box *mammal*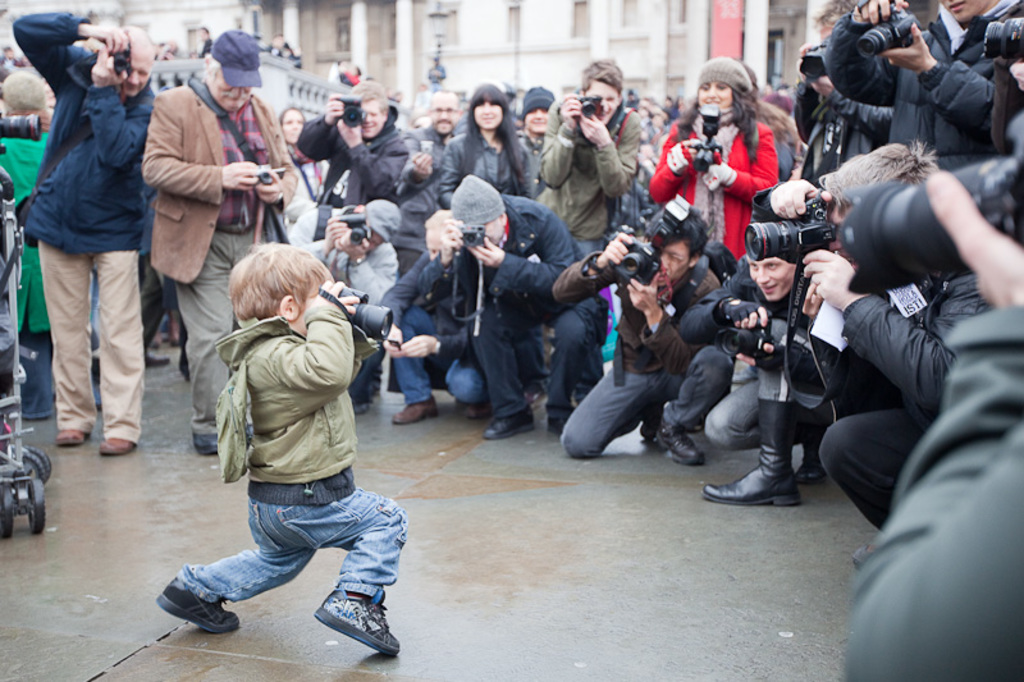
region(397, 87, 463, 267)
